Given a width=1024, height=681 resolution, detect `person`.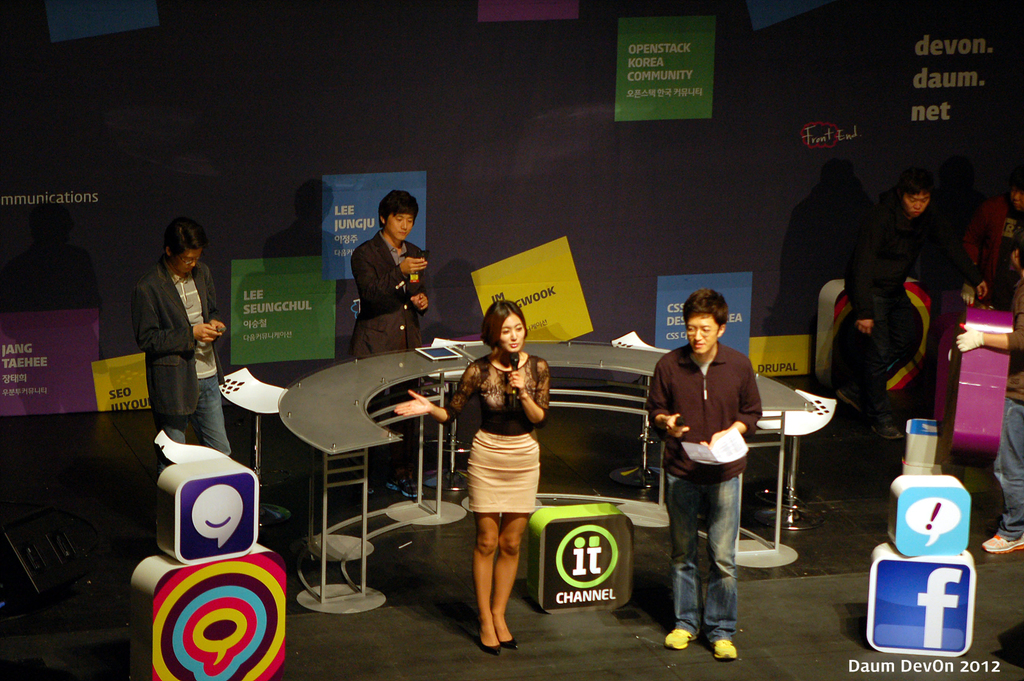
{"x1": 645, "y1": 291, "x2": 750, "y2": 662}.
